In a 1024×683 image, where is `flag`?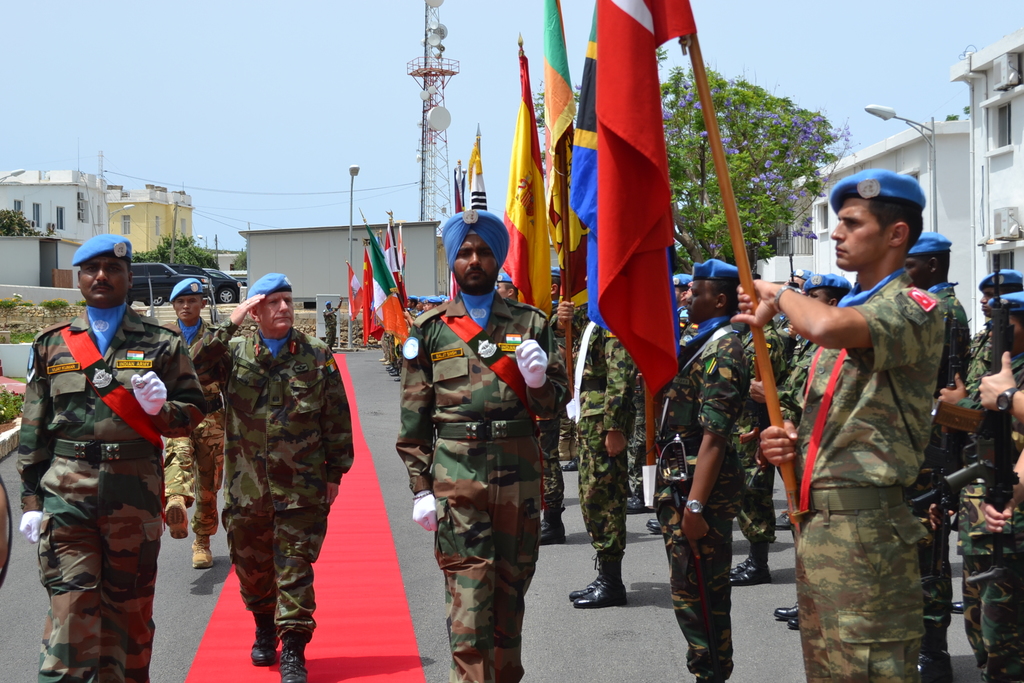
502:40:552:315.
